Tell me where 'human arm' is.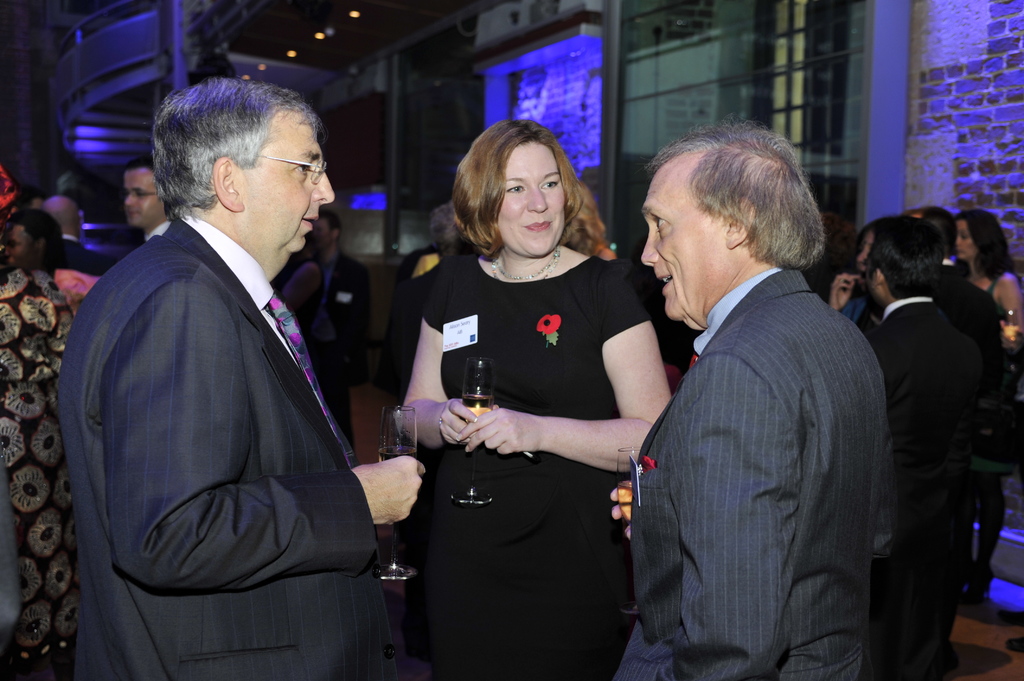
'human arm' is at Rect(109, 282, 431, 597).
